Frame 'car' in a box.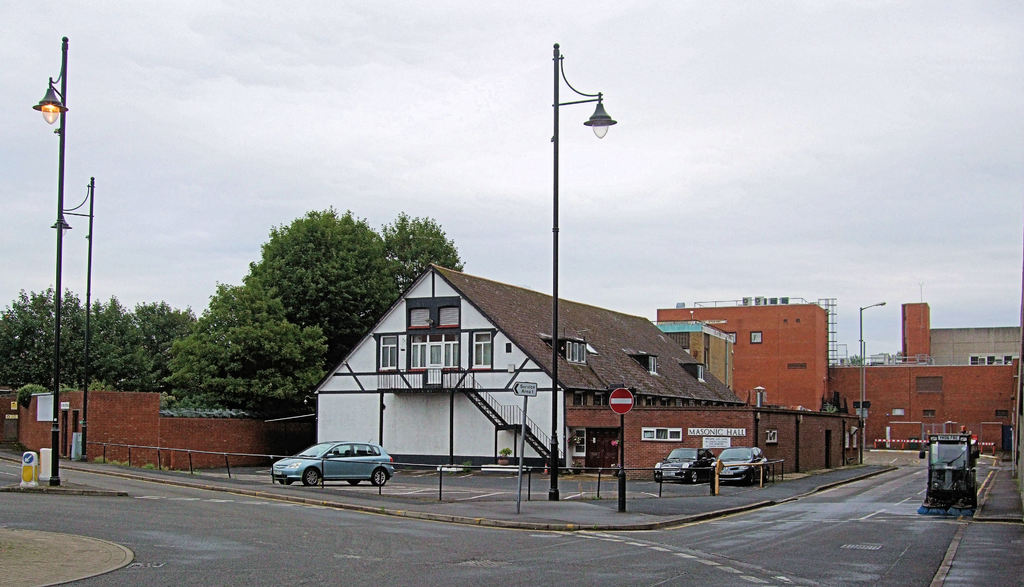
box=[708, 445, 766, 481].
